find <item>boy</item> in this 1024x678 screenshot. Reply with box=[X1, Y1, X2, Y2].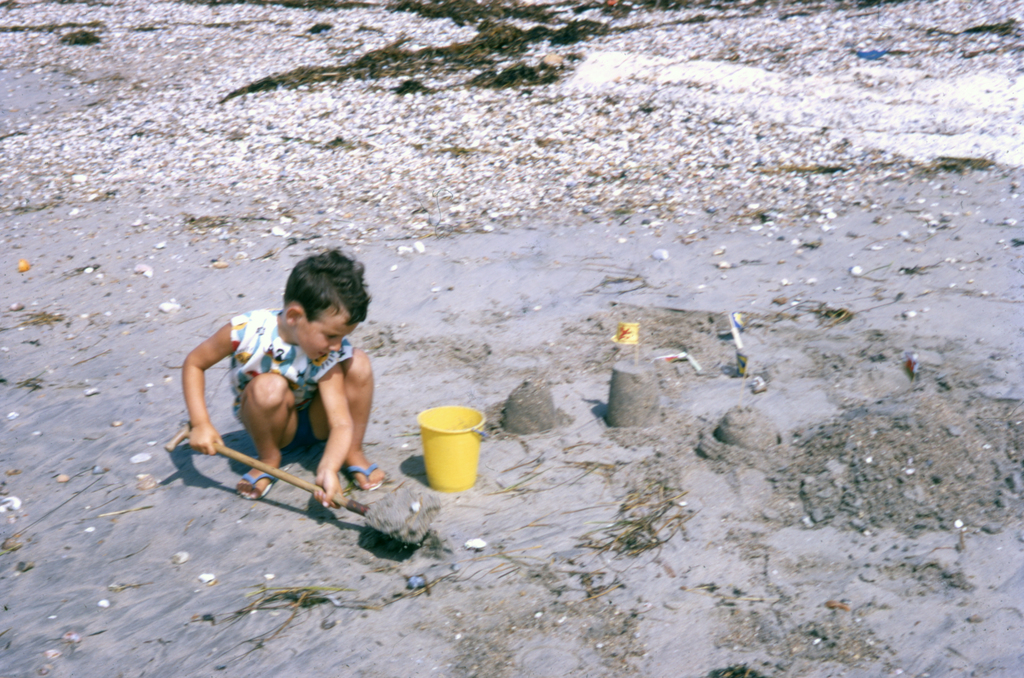
box=[166, 267, 404, 513].
